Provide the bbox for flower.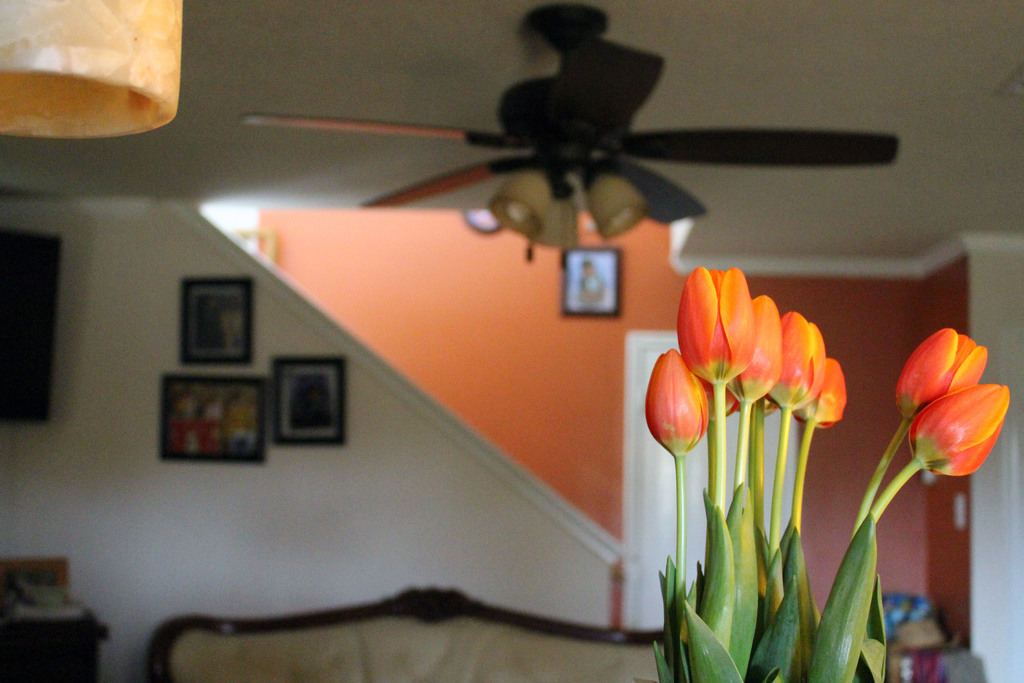
908/387/1010/477.
